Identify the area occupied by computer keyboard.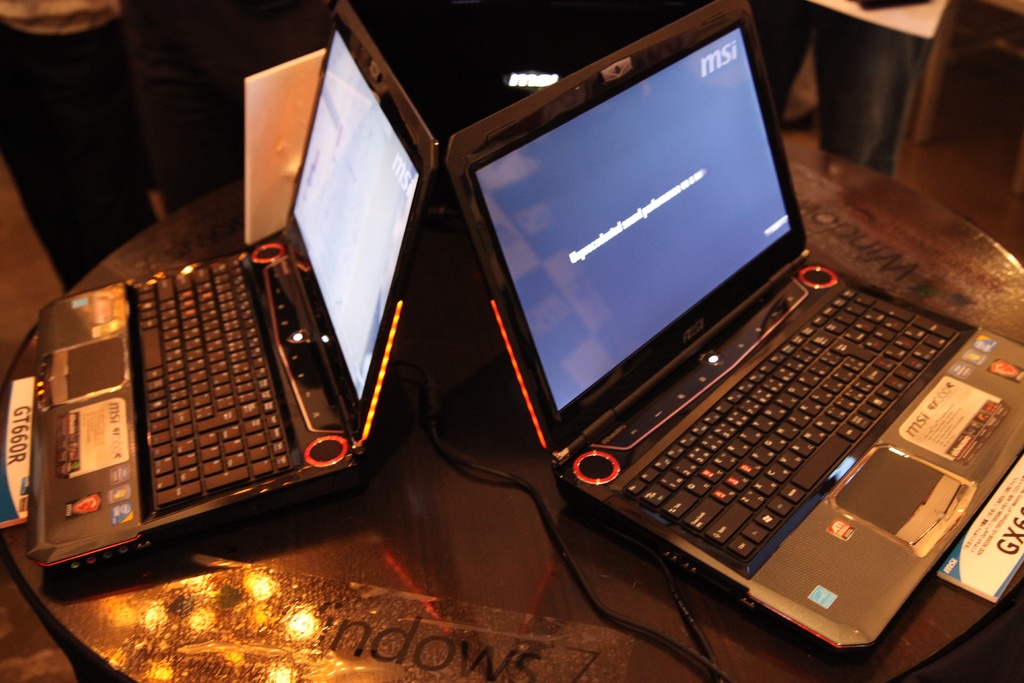
Area: bbox(130, 253, 290, 517).
